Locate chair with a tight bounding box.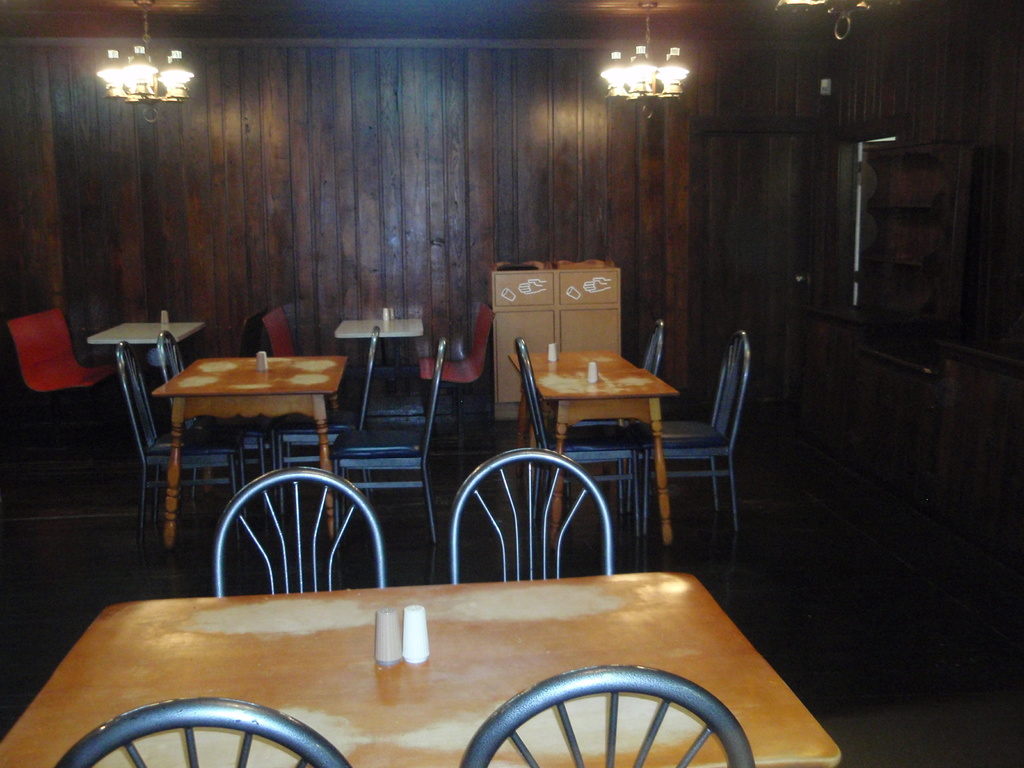
155,330,274,504.
